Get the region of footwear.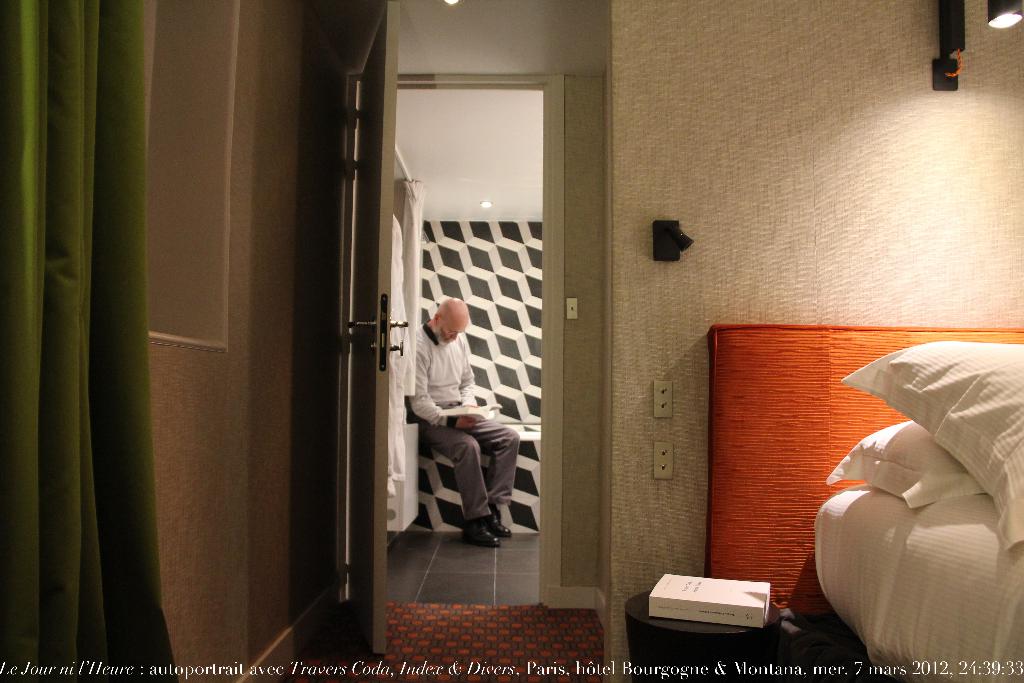
486 513 515 537.
